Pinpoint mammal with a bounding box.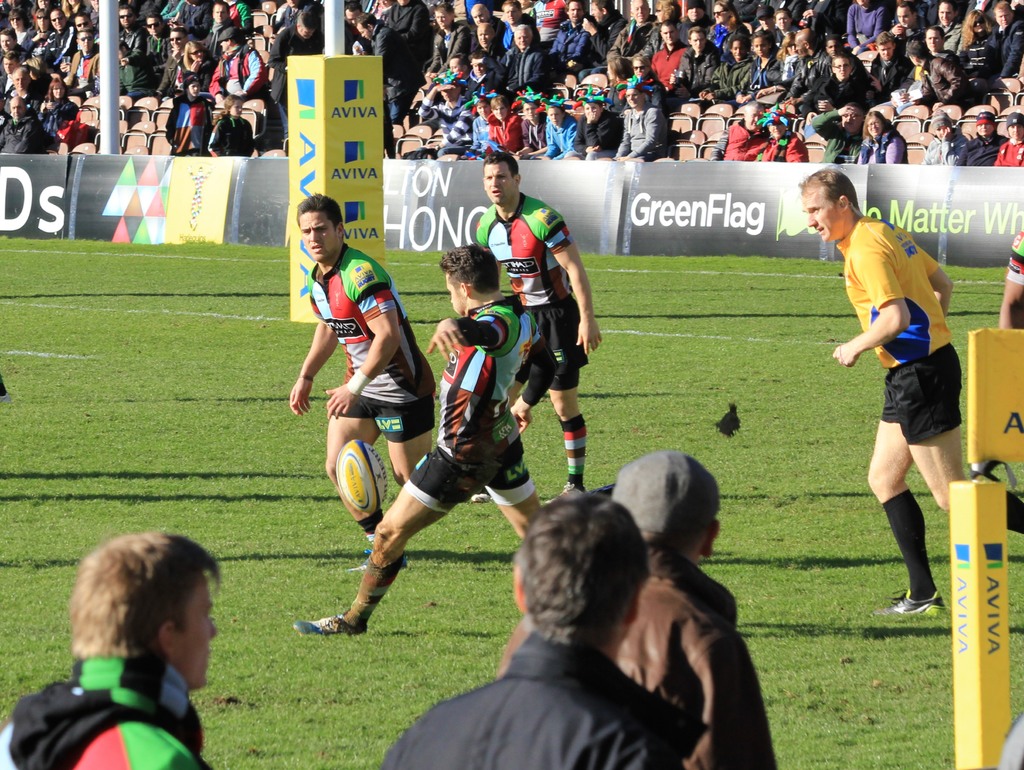
(618, 49, 662, 107).
